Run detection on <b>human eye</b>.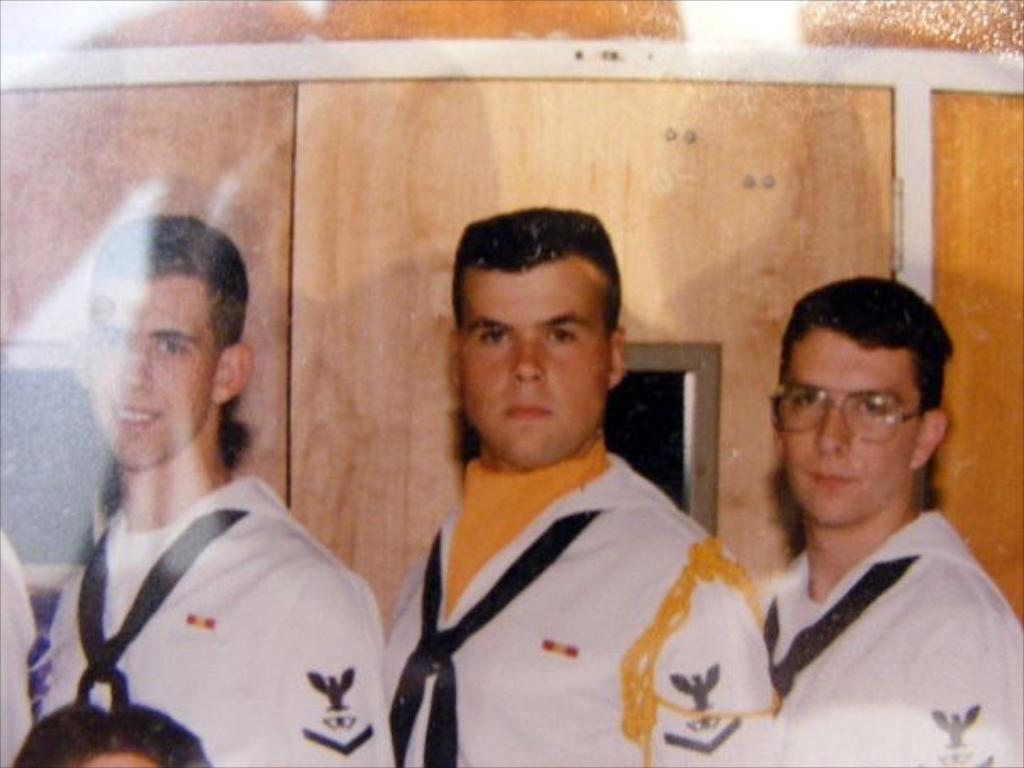
Result: (473, 324, 514, 348).
